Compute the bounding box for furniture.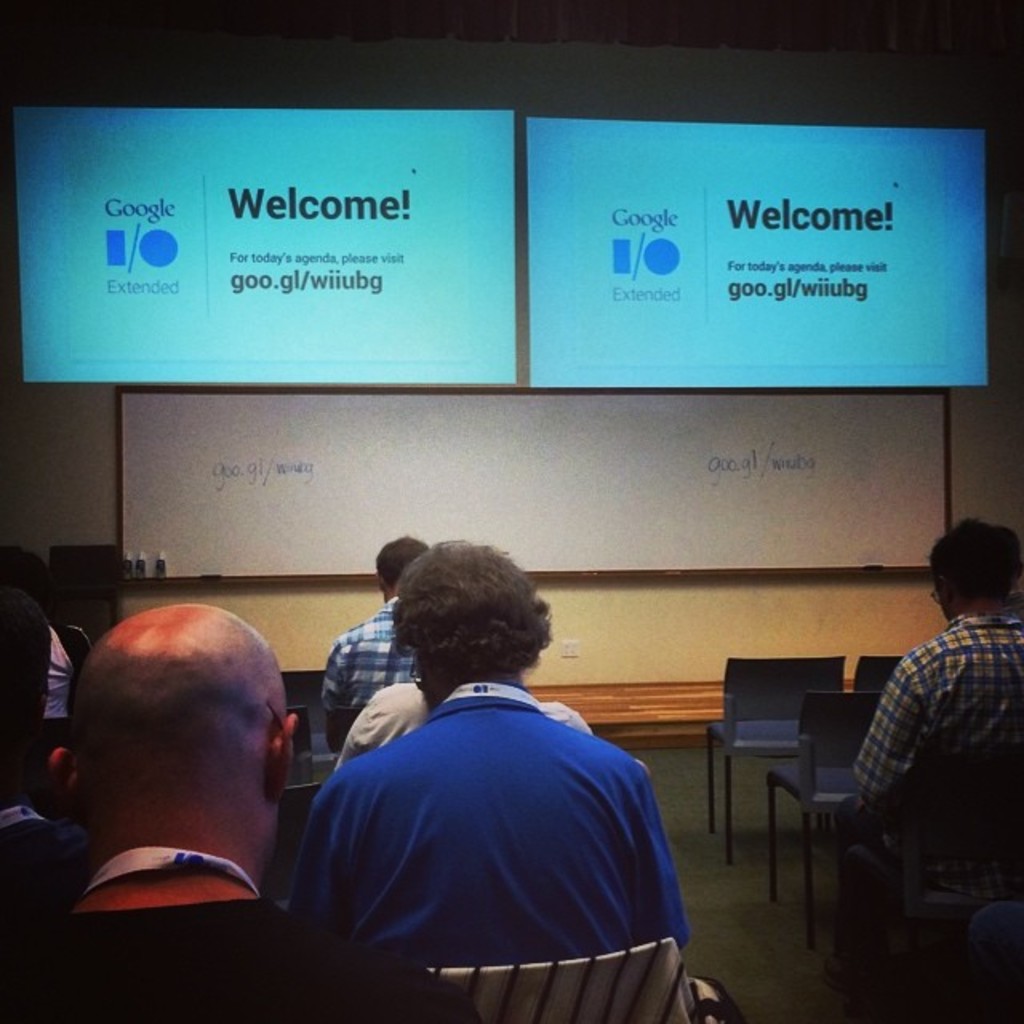
x1=766 y1=694 x2=883 y2=946.
